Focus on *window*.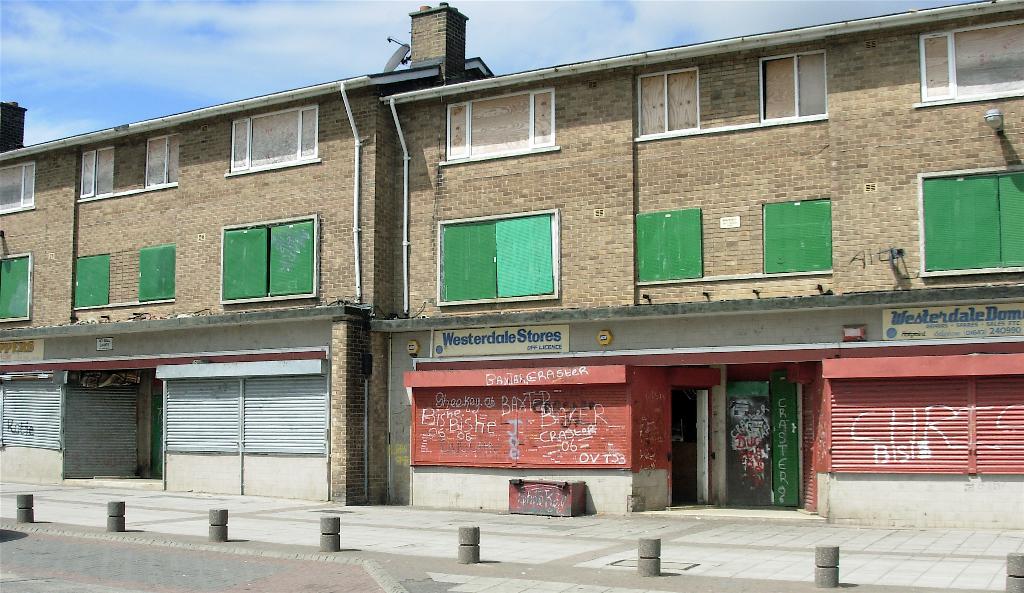
Focused at crop(143, 132, 179, 190).
